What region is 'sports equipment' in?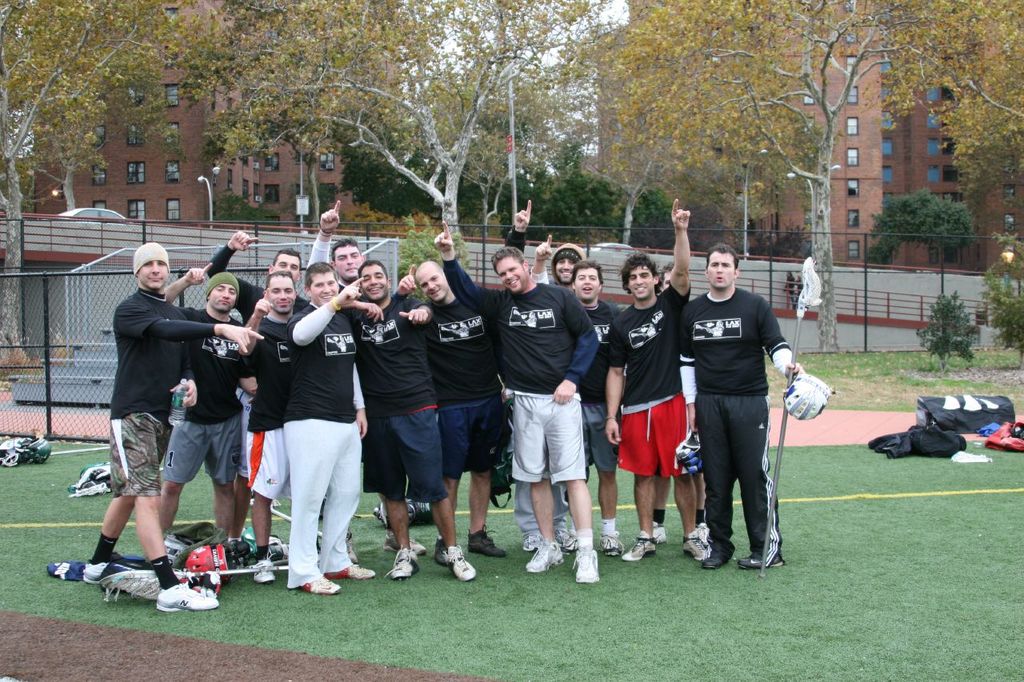
x1=572 y1=546 x2=602 y2=586.
